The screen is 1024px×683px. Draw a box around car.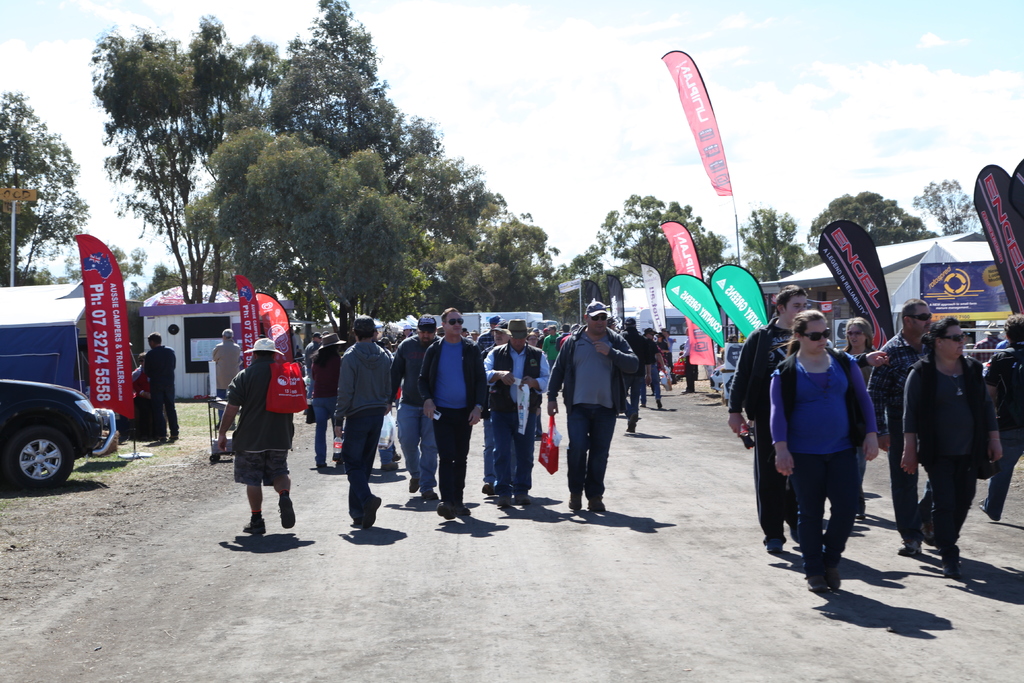
Rect(0, 374, 122, 494).
